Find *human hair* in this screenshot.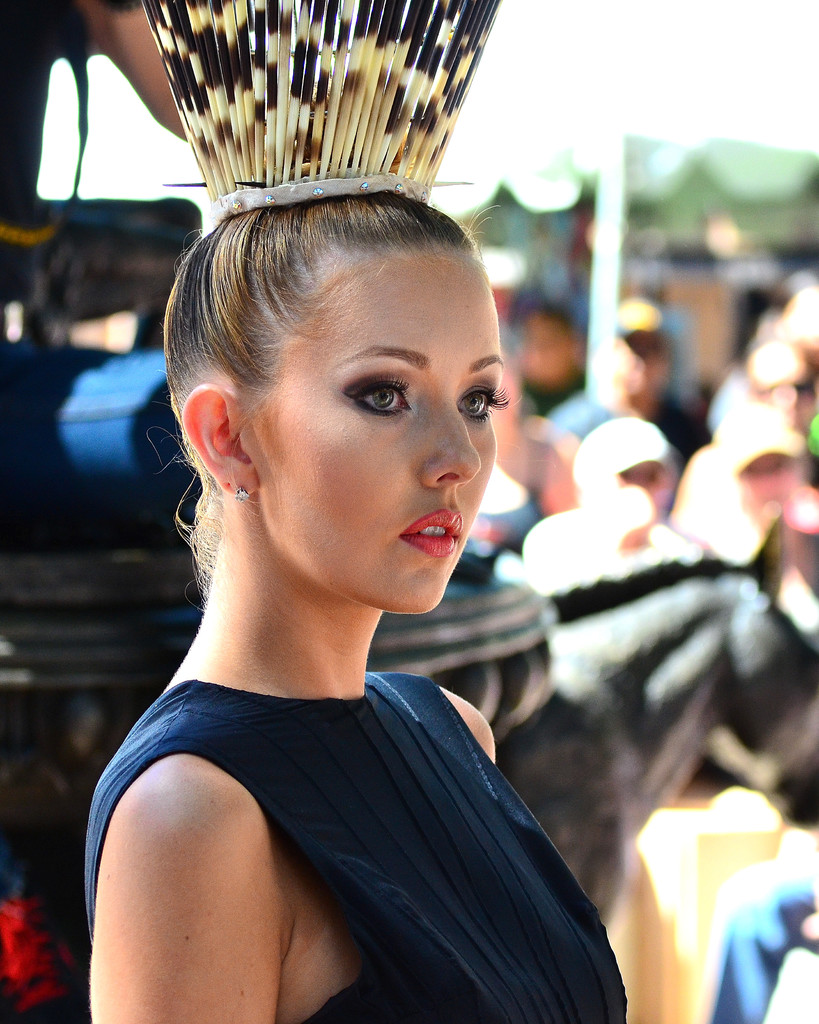
The bounding box for *human hair* is [left=159, top=191, right=472, bottom=584].
